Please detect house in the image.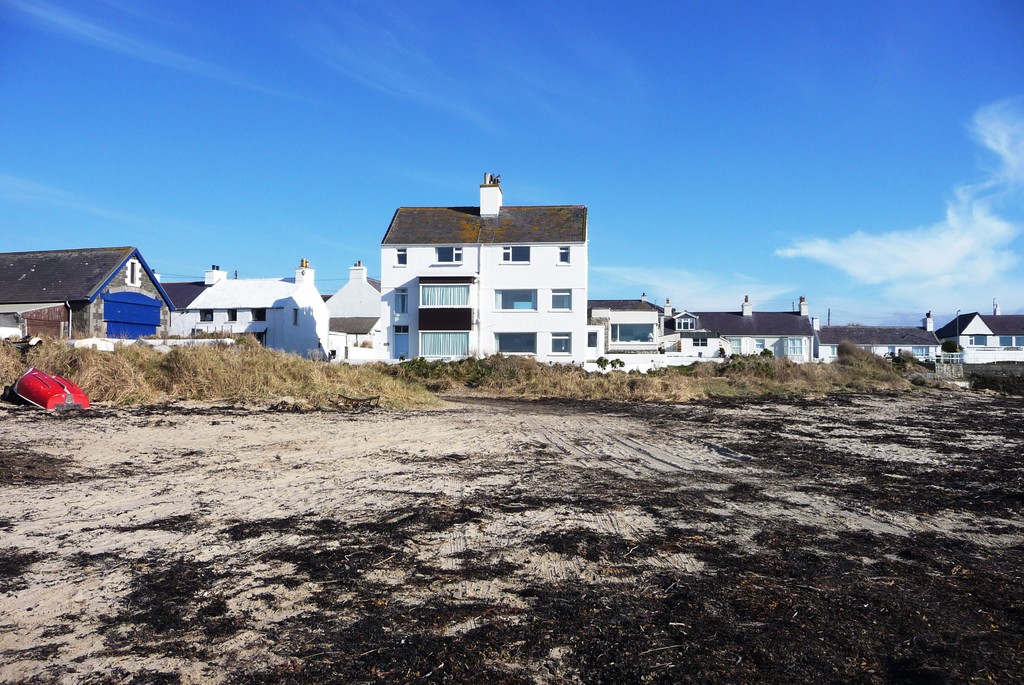
BBox(310, 265, 386, 357).
